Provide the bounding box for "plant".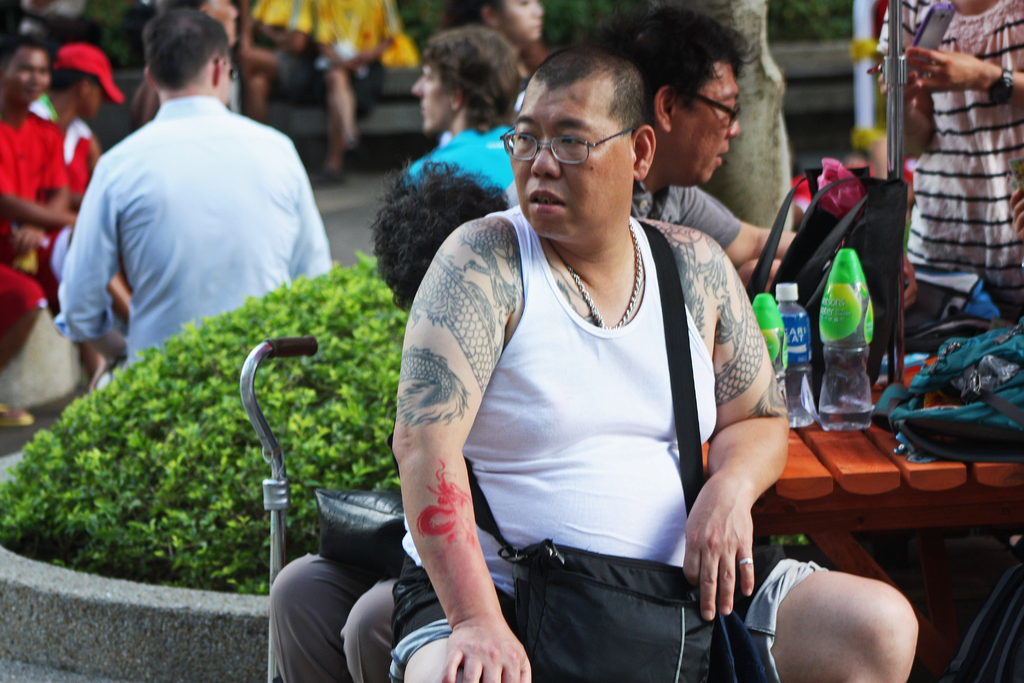
<box>394,4,449,50</box>.
